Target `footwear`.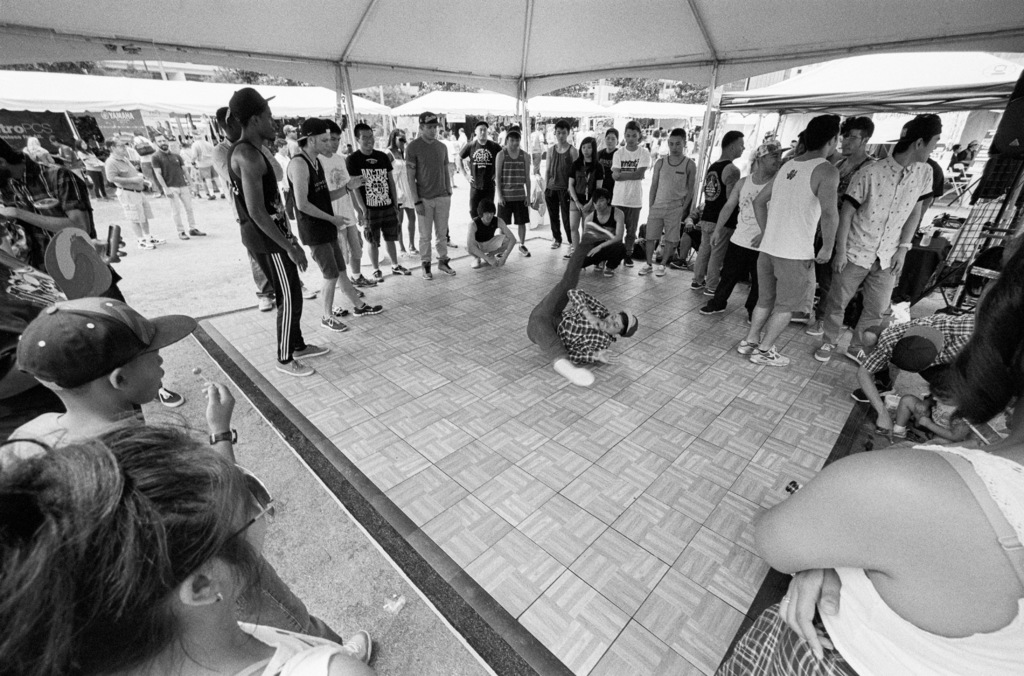
Target region: [804, 320, 825, 339].
